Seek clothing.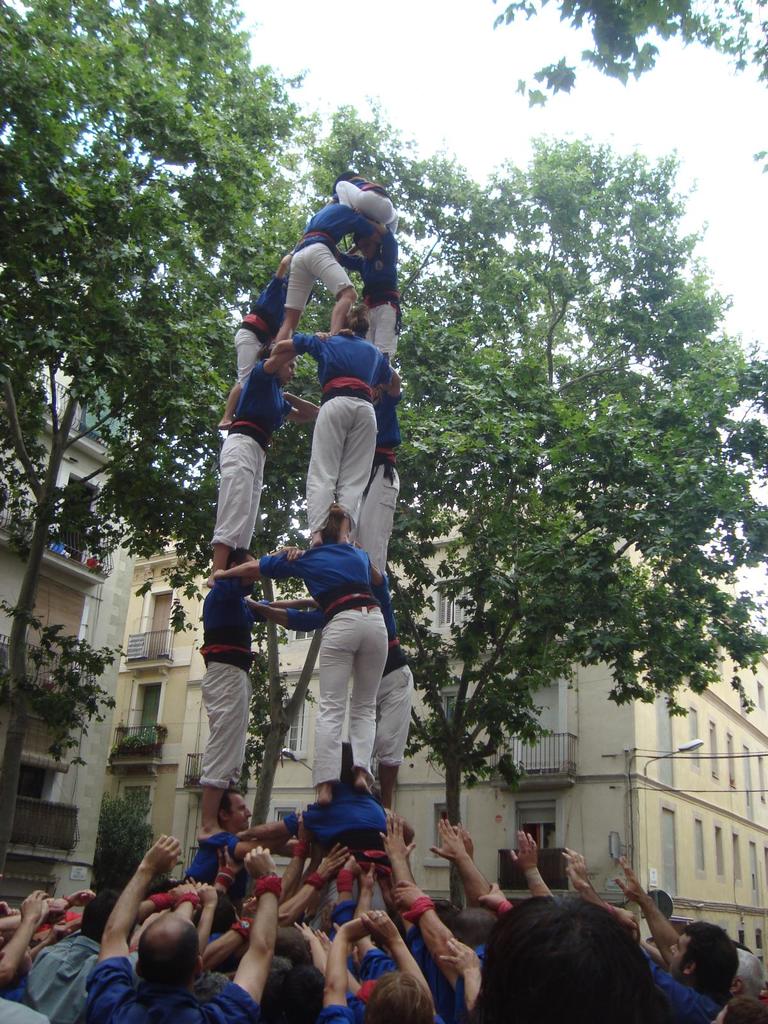
{"x1": 289, "y1": 780, "x2": 396, "y2": 935}.
